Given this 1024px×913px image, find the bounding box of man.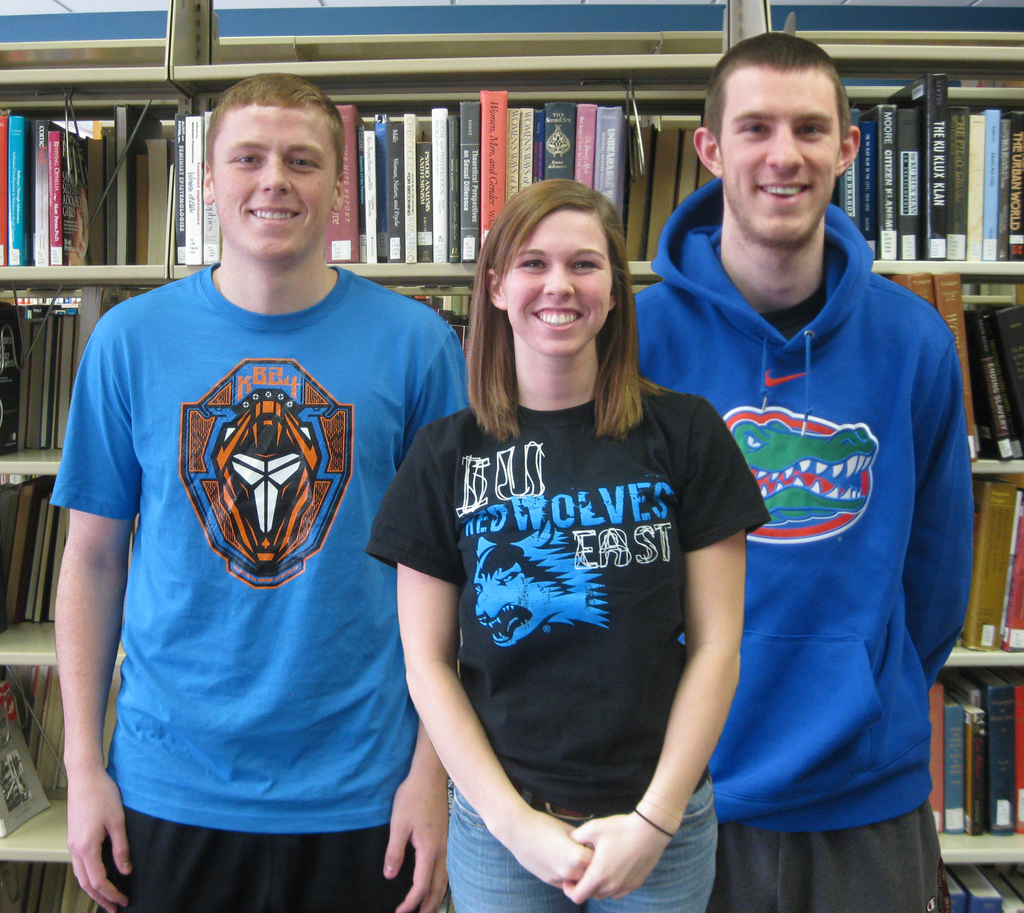
(625, 33, 975, 912).
